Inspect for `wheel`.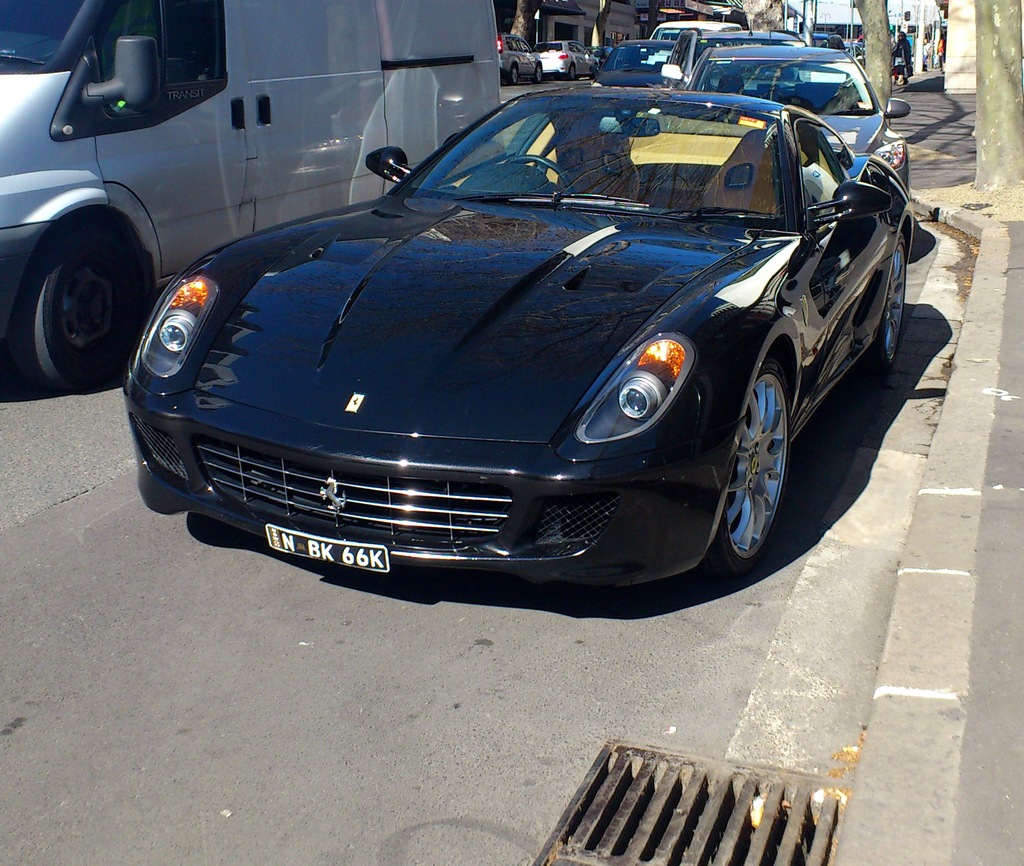
Inspection: rect(16, 234, 126, 402).
